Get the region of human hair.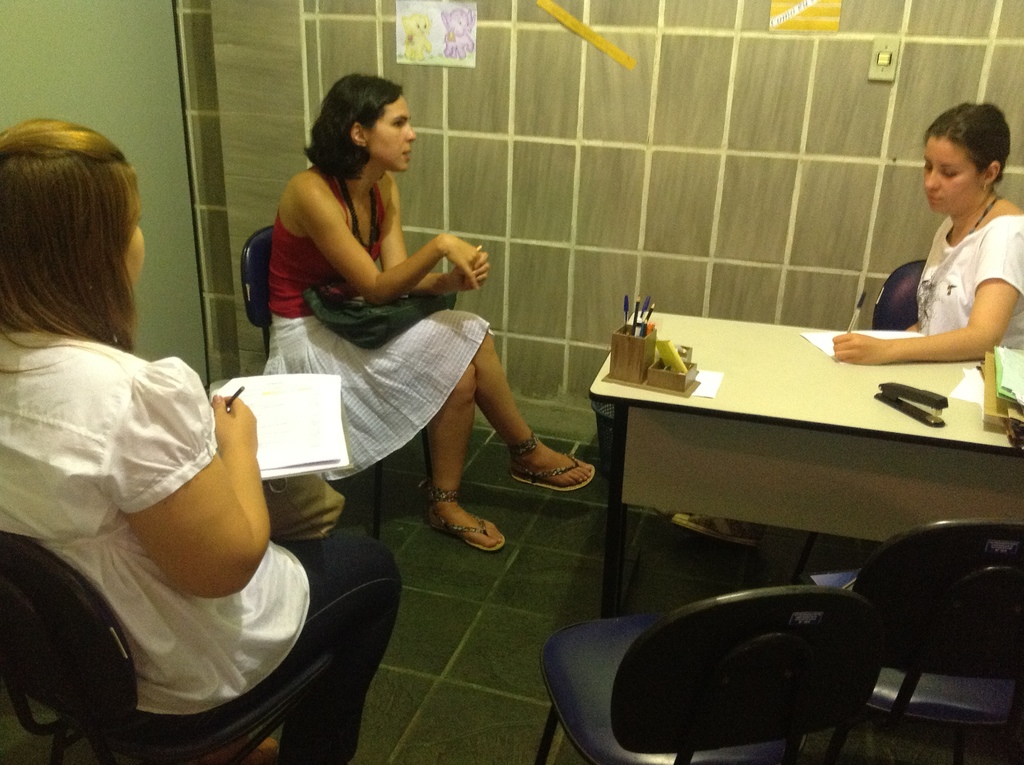
3:114:147:402.
